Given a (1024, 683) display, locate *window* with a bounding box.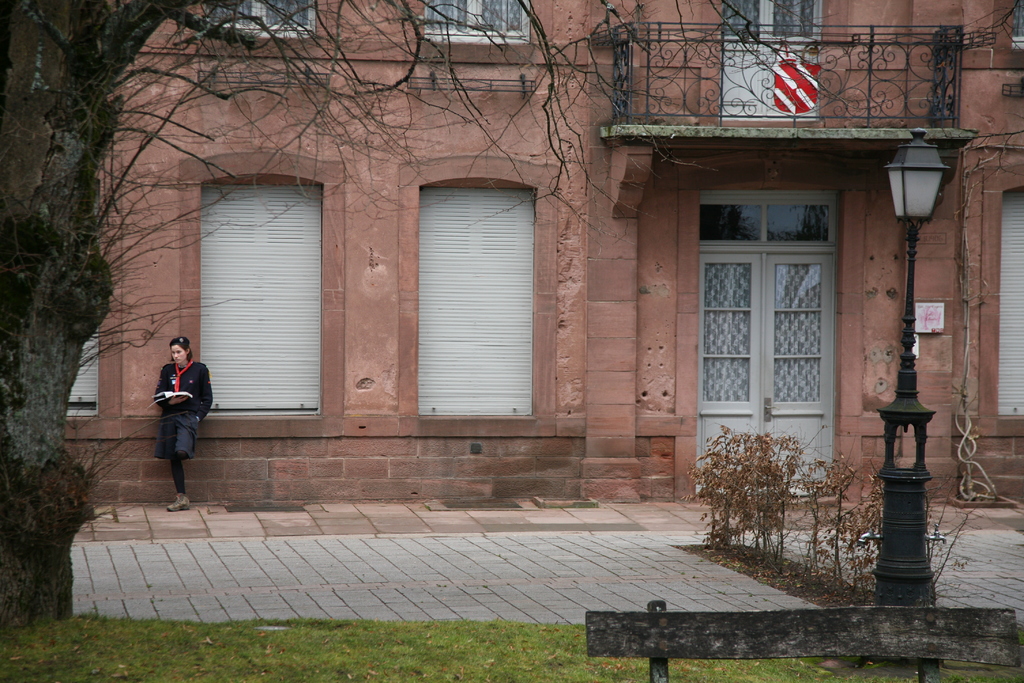
Located: left=180, top=148, right=344, bottom=433.
